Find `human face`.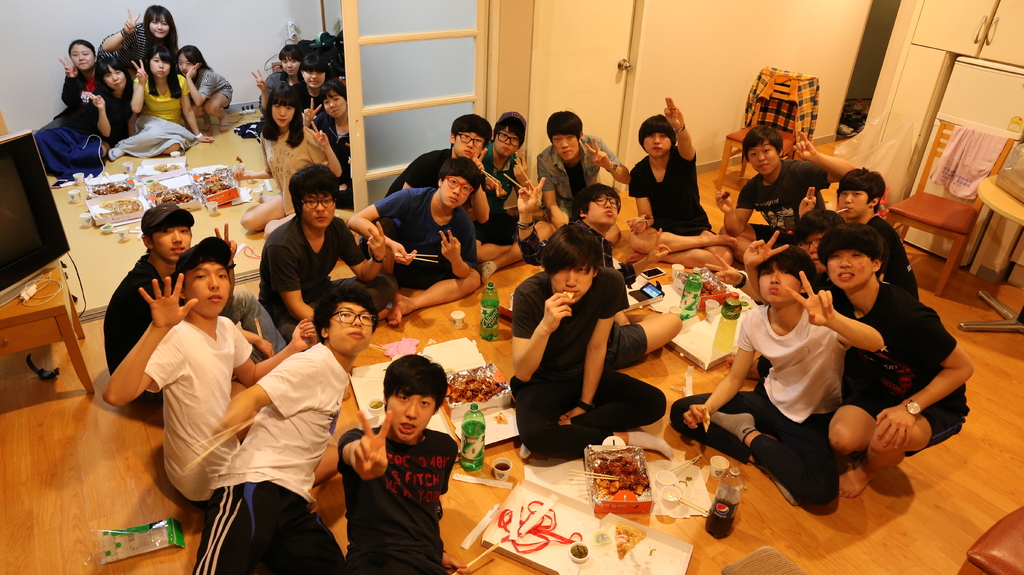
[x1=747, y1=142, x2=780, y2=173].
